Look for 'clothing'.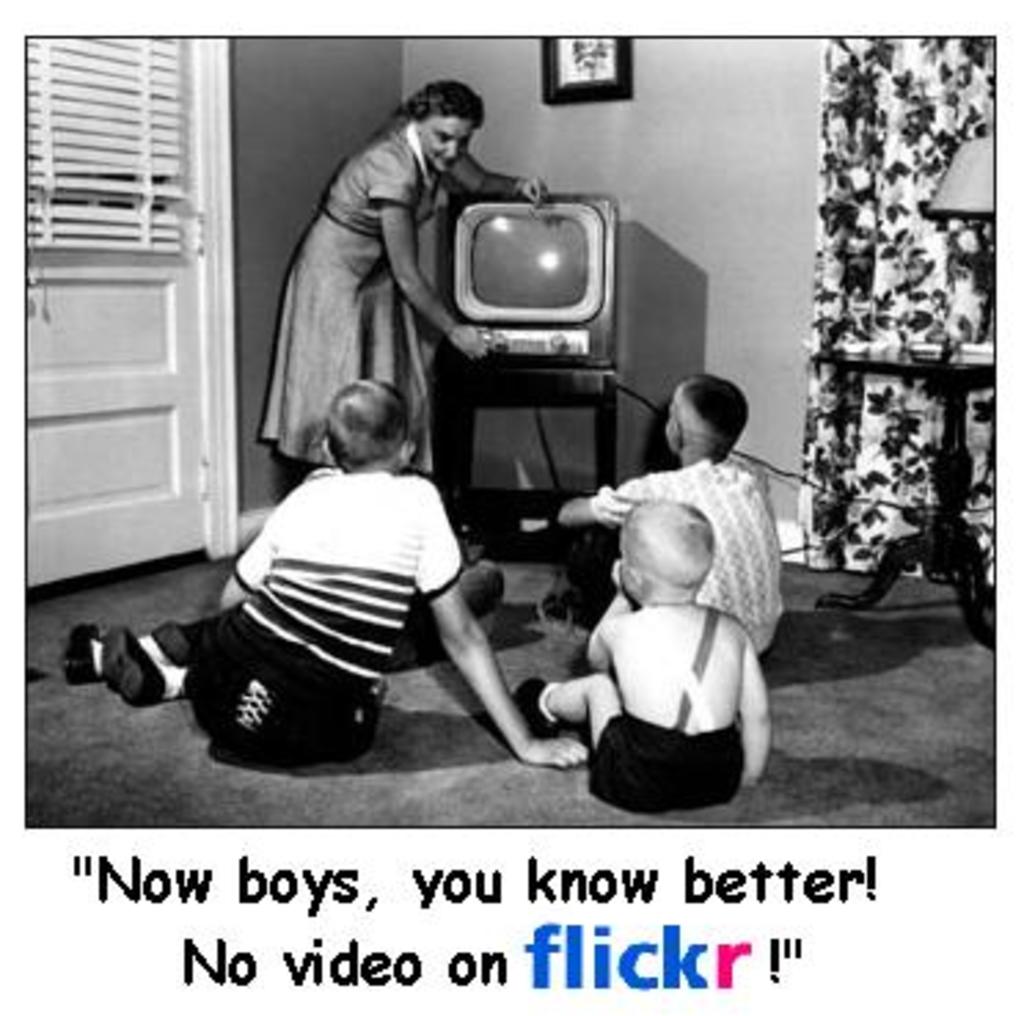
Found: x1=559 y1=457 x2=782 y2=661.
